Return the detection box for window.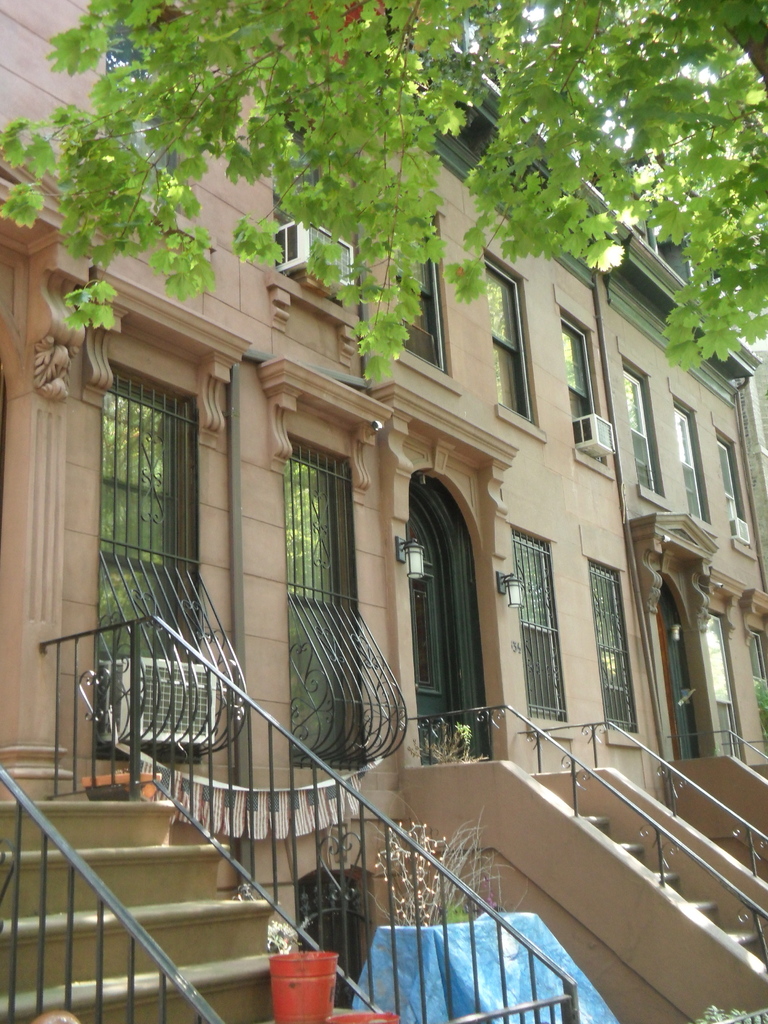
{"left": 275, "top": 111, "right": 367, "bottom": 318}.
